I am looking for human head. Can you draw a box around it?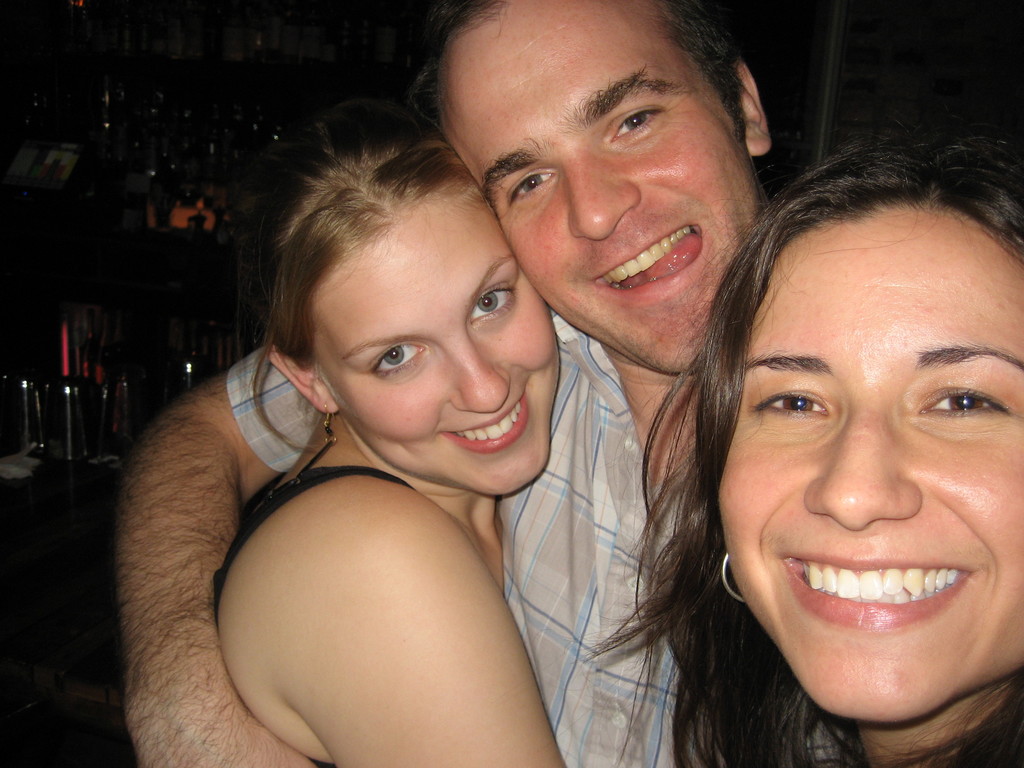
Sure, the bounding box is region(255, 104, 564, 493).
